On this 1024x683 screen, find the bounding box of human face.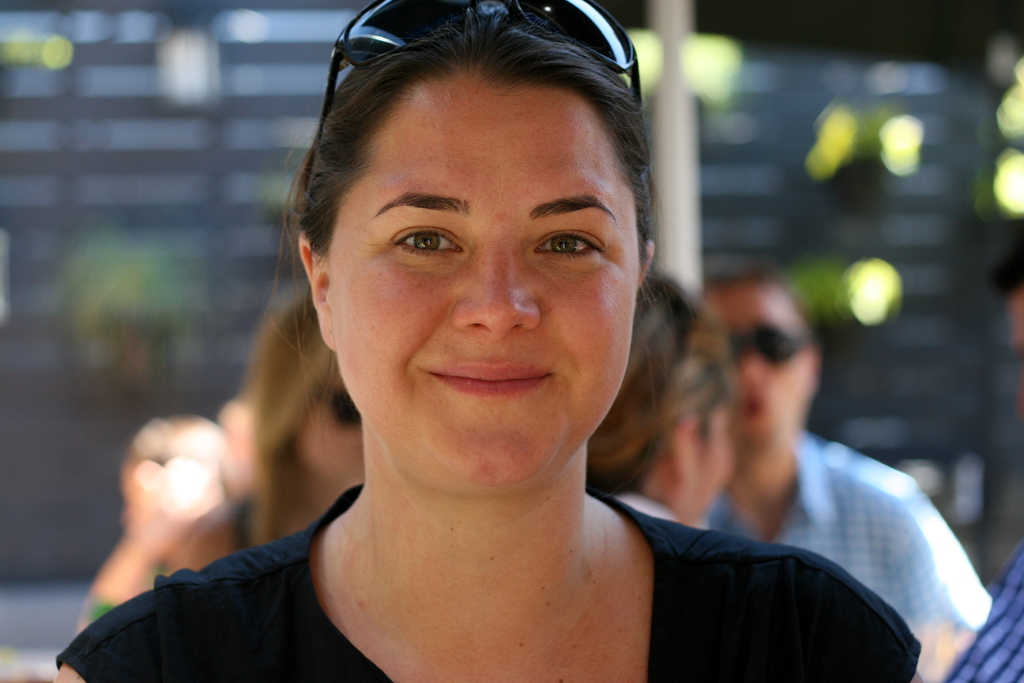
Bounding box: Rect(329, 59, 639, 483).
